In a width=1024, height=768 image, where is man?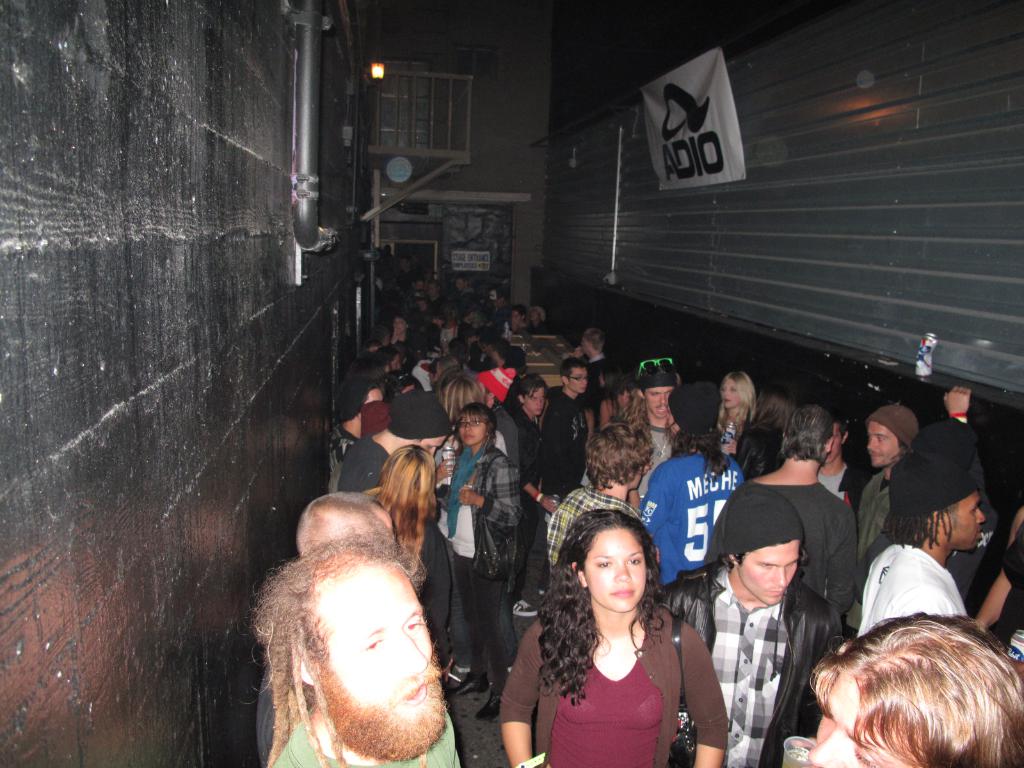
454:276:474:316.
